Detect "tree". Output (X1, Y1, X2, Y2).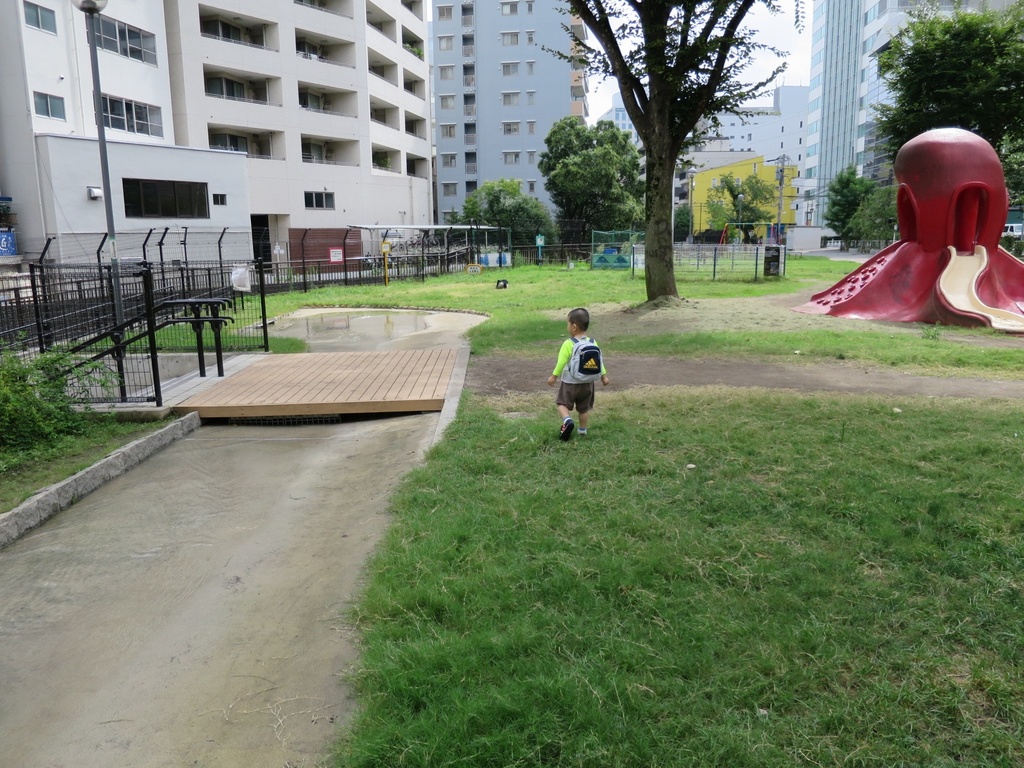
(816, 157, 898, 252).
